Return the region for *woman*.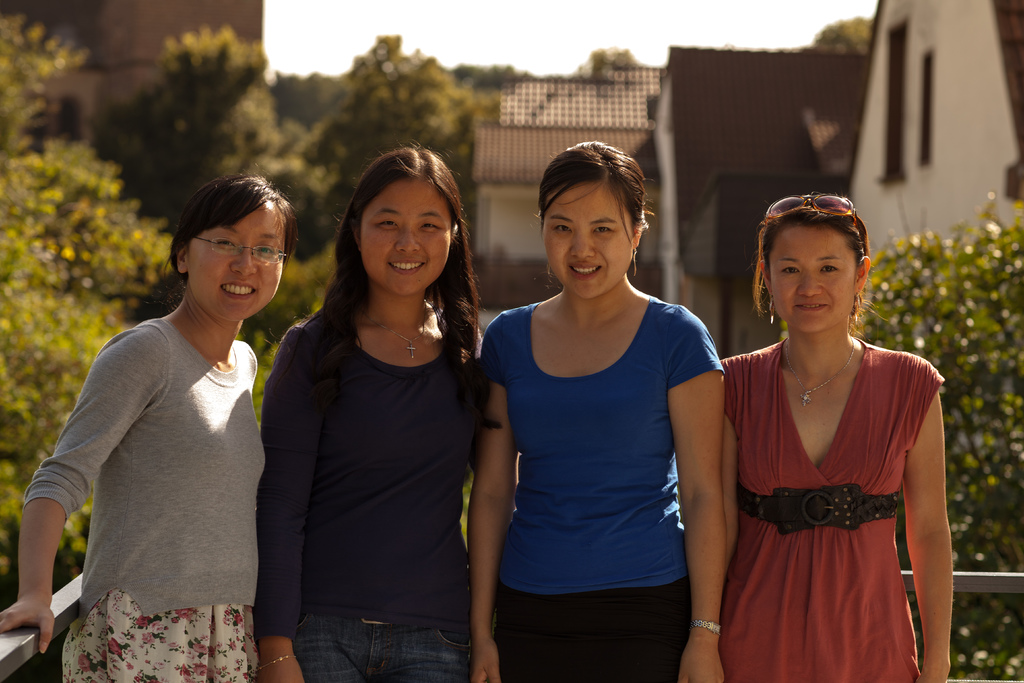
(0,172,299,682).
